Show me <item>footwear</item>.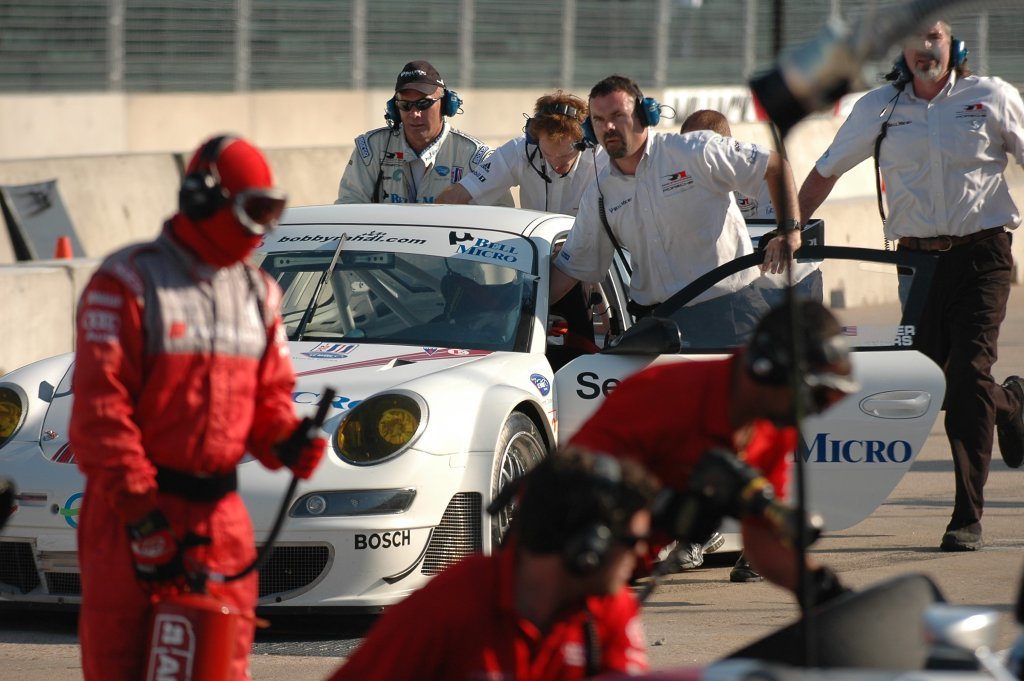
<item>footwear</item> is here: locate(934, 527, 986, 555).
